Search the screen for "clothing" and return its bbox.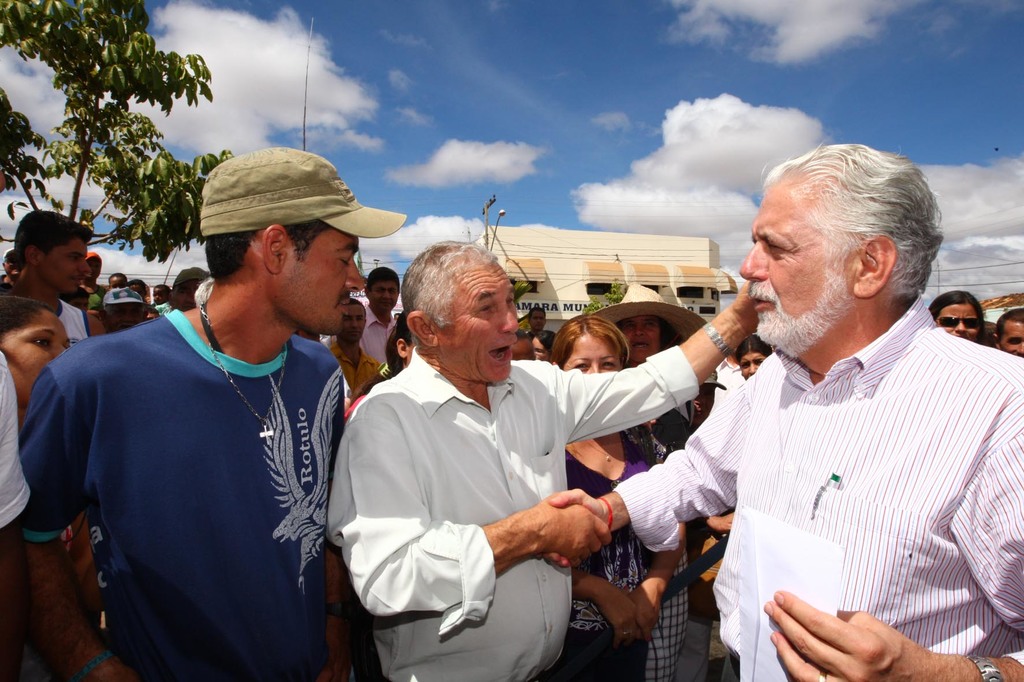
Found: detection(556, 417, 653, 681).
